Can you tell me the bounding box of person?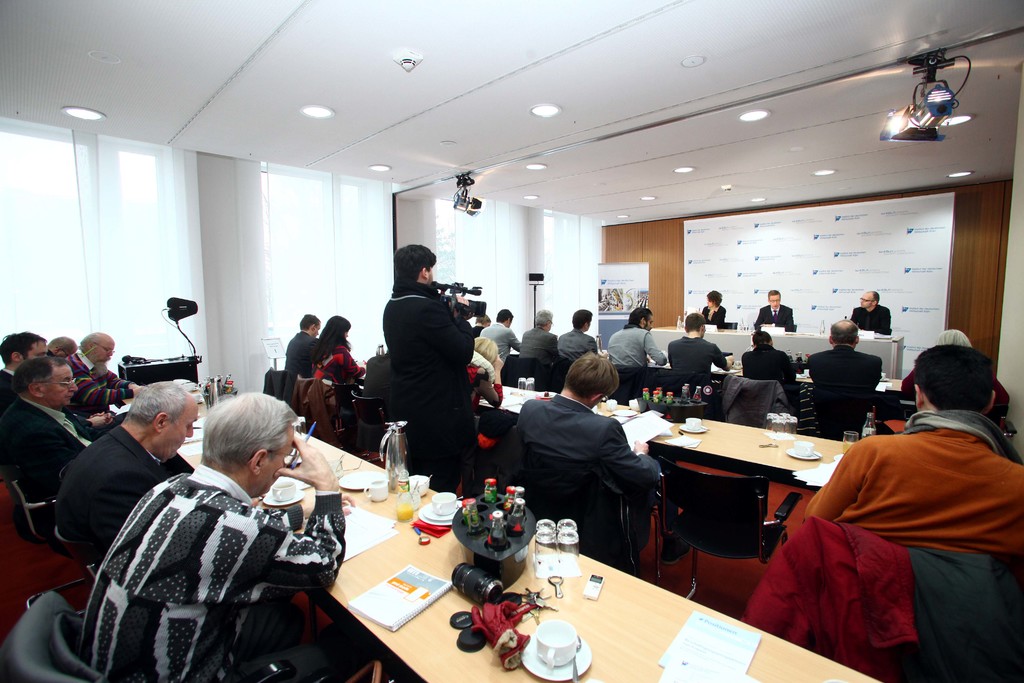
659, 309, 732, 369.
